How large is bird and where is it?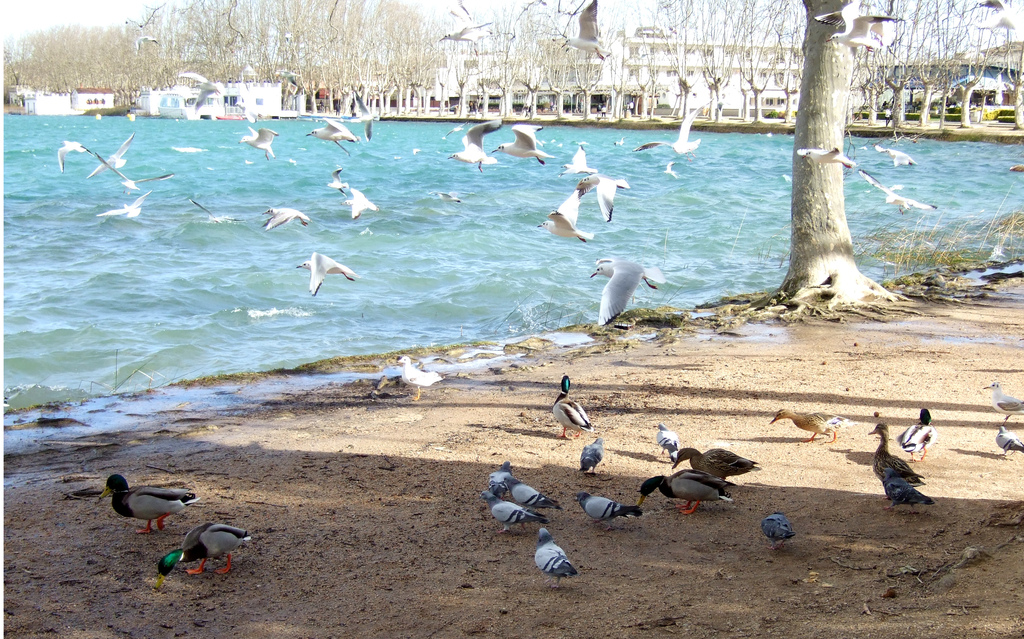
Bounding box: bbox=[93, 189, 148, 220].
